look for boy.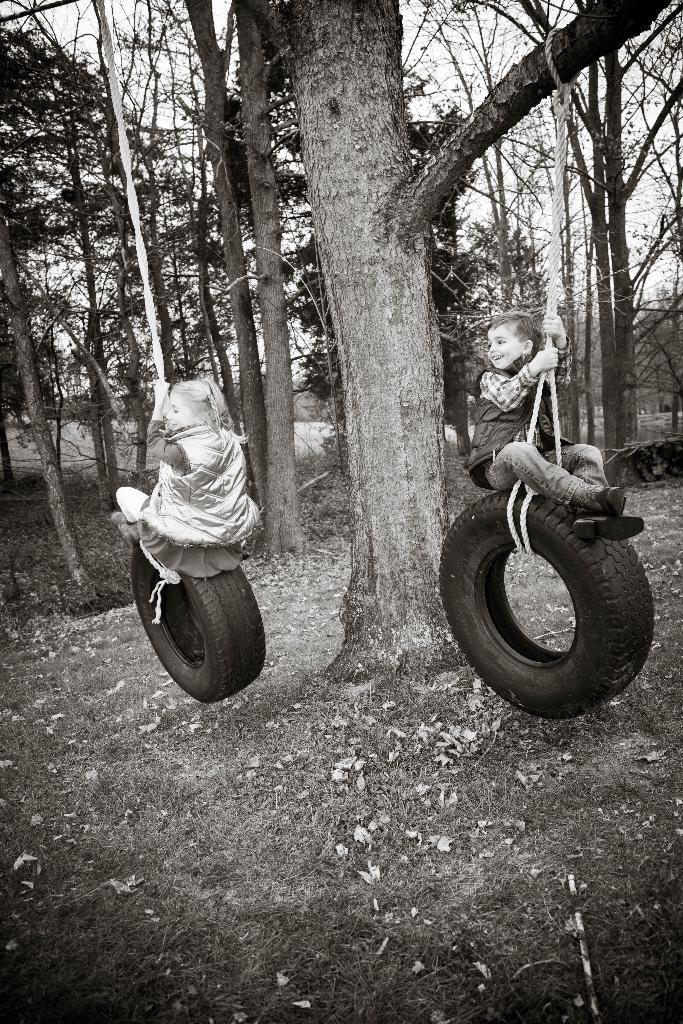
Found: [464, 311, 648, 565].
